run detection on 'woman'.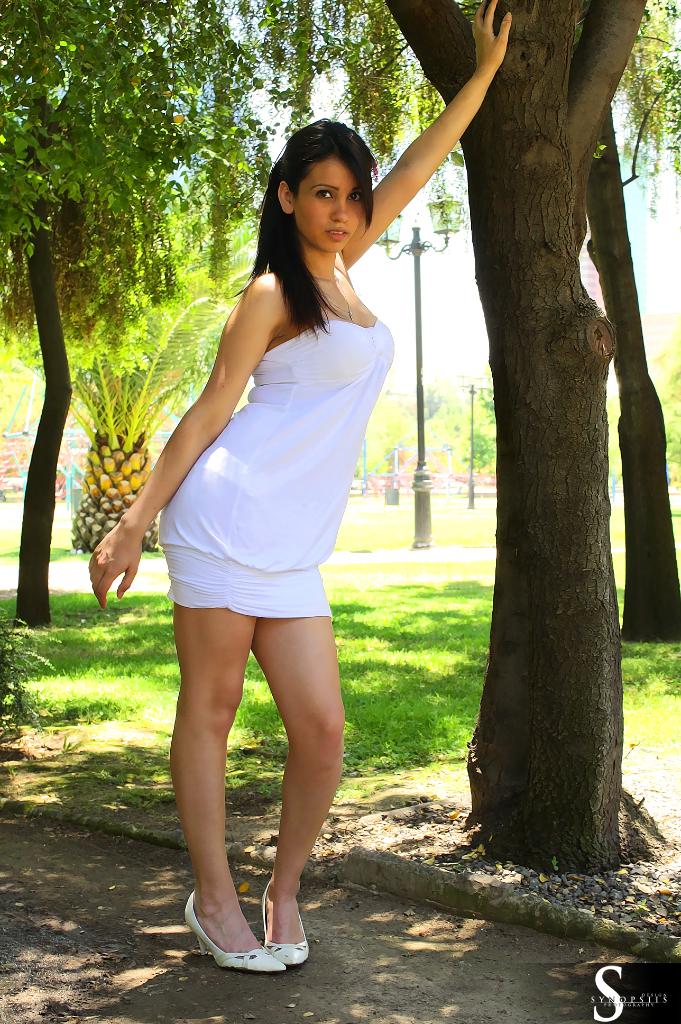
Result: x1=72 y1=0 x2=503 y2=972.
